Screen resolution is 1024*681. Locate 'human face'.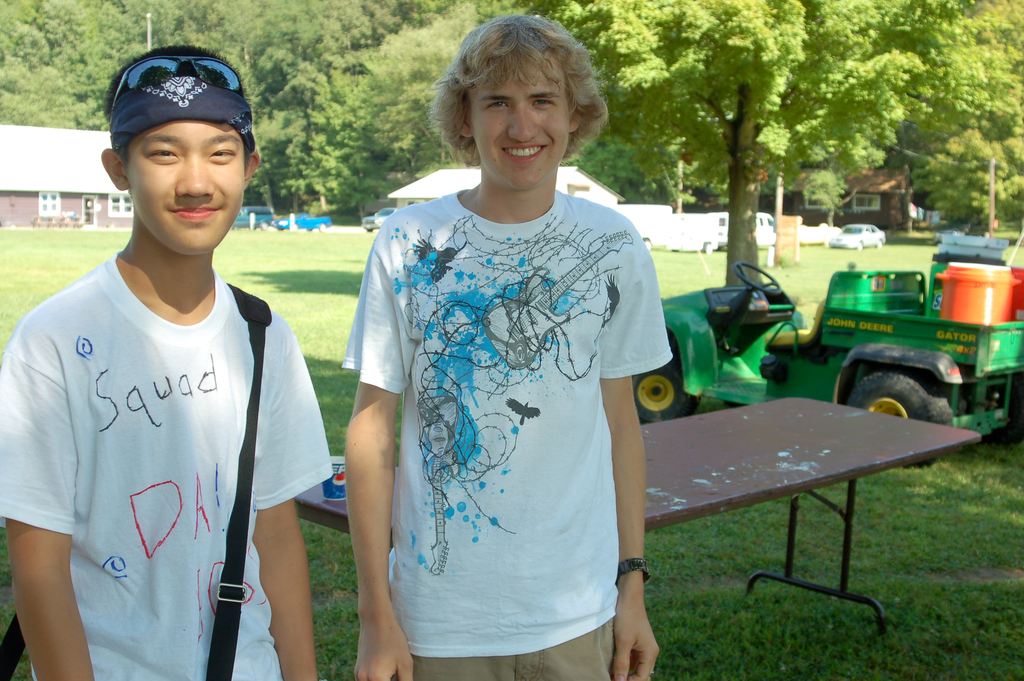
left=470, top=61, right=571, bottom=186.
